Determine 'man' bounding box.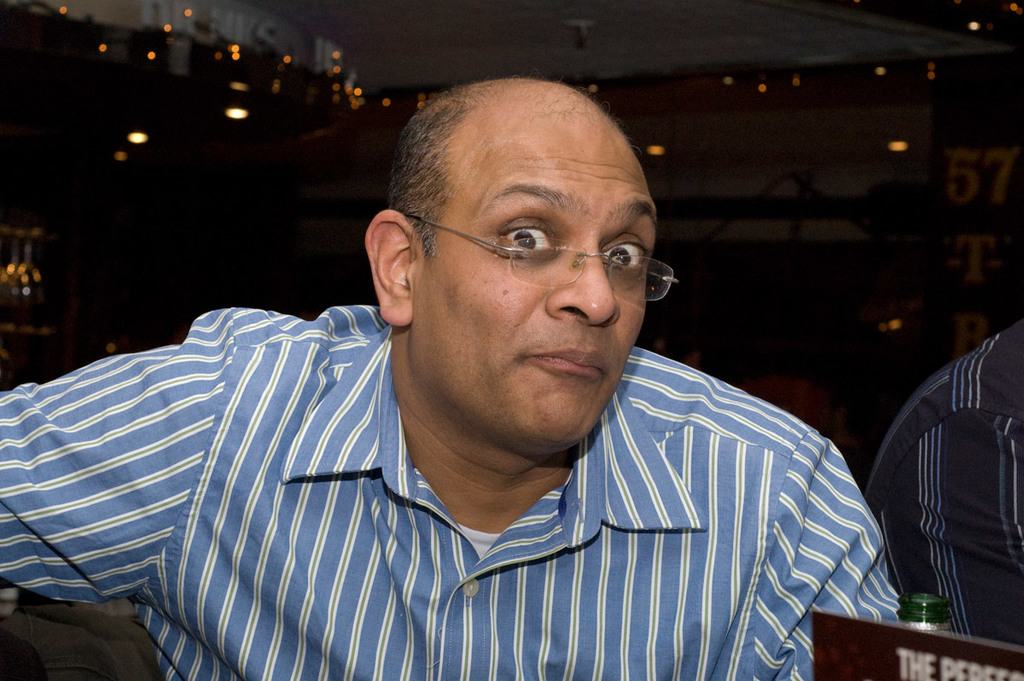
Determined: (left=865, top=310, right=1023, bottom=653).
